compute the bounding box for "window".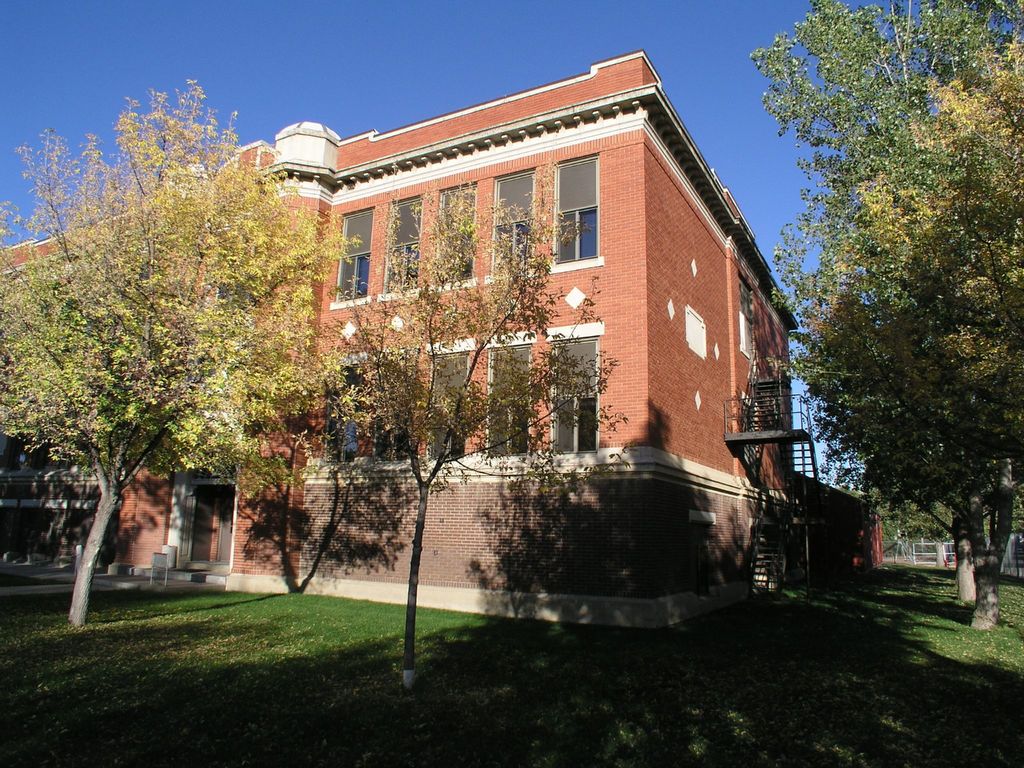
(left=419, top=340, right=474, bottom=472).
